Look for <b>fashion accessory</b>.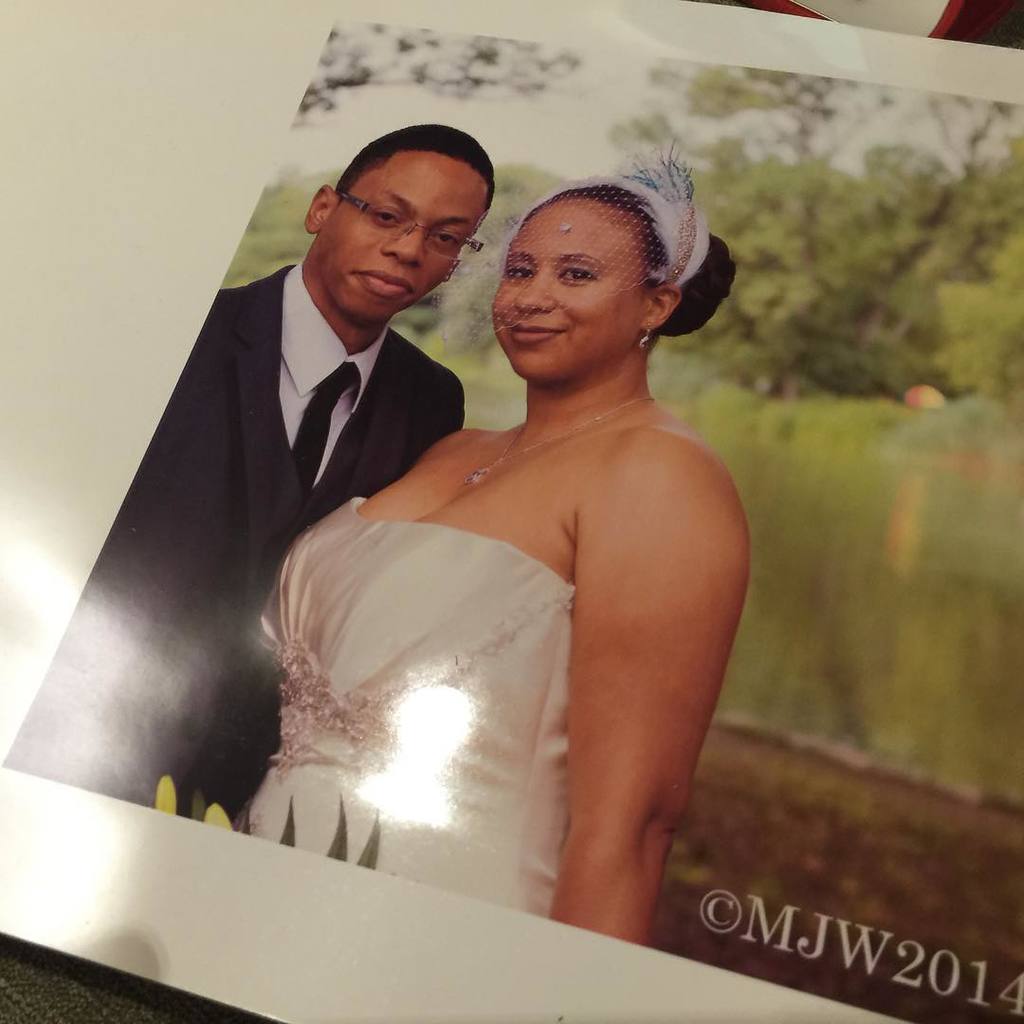
Found: <region>290, 365, 361, 489</region>.
